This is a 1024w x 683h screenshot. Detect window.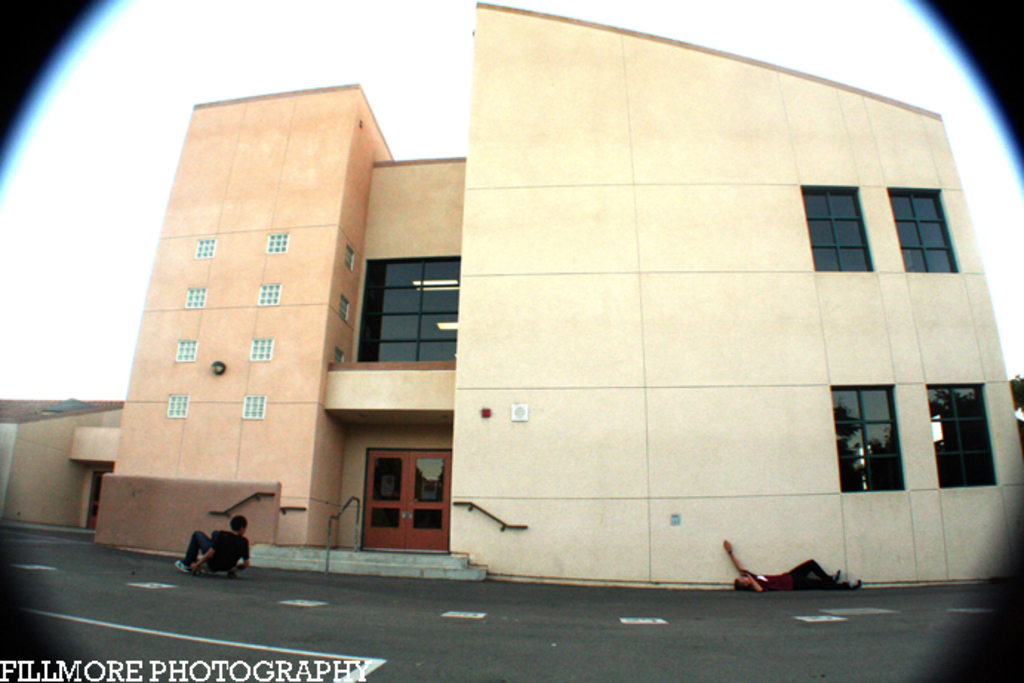
344:246:356:273.
